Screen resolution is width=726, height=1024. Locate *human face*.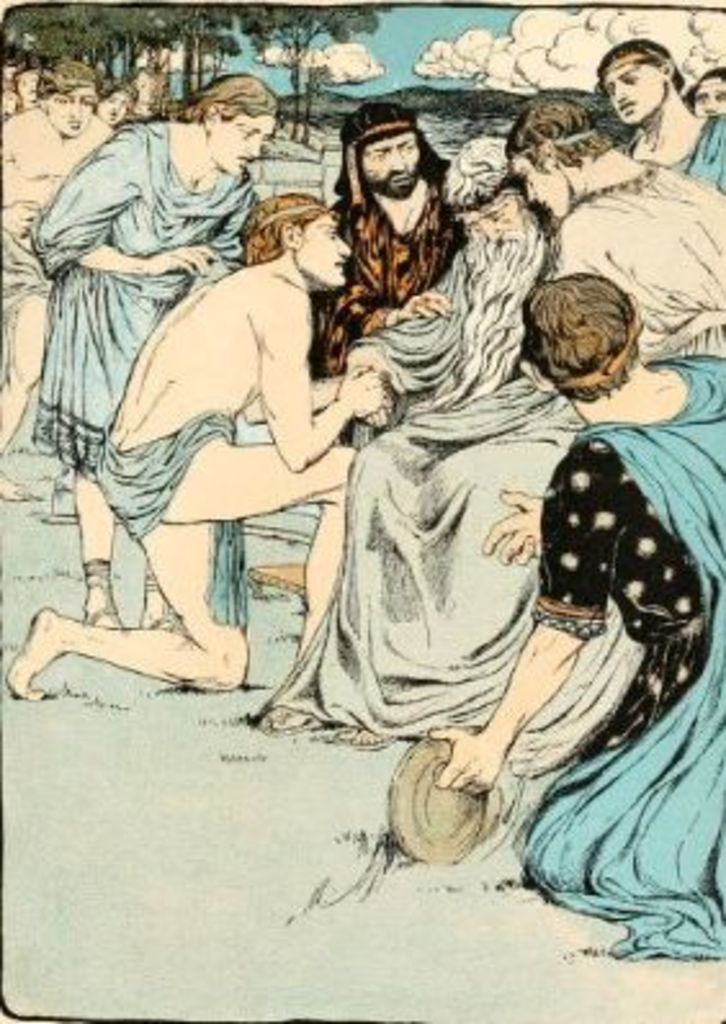
(left=95, top=87, right=129, bottom=129).
